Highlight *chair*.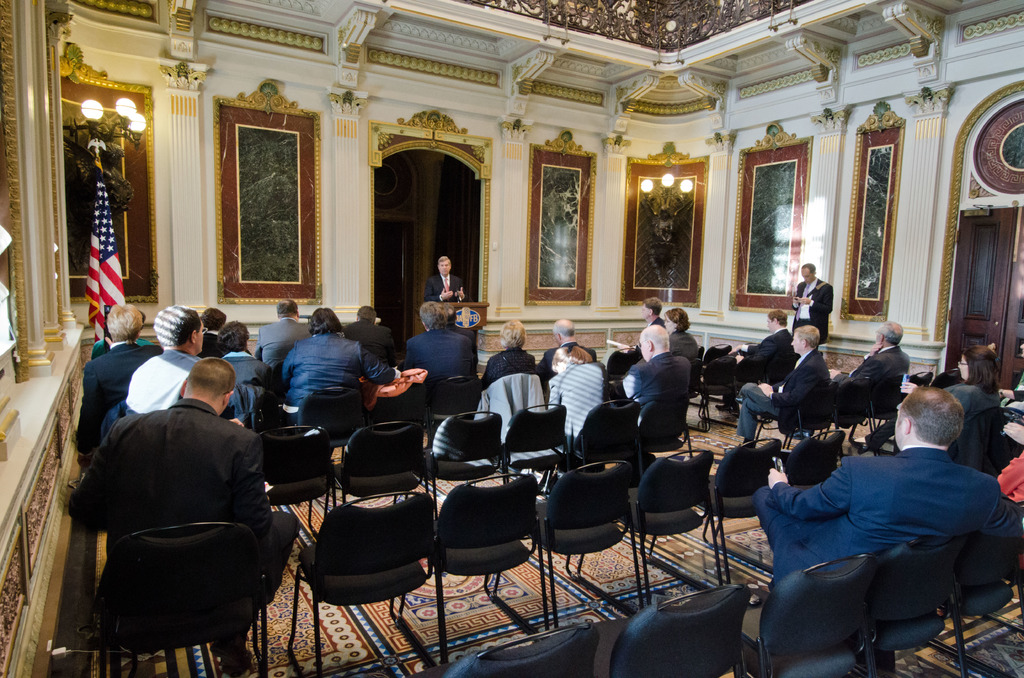
Highlighted region: [x1=438, y1=617, x2=598, y2=677].
